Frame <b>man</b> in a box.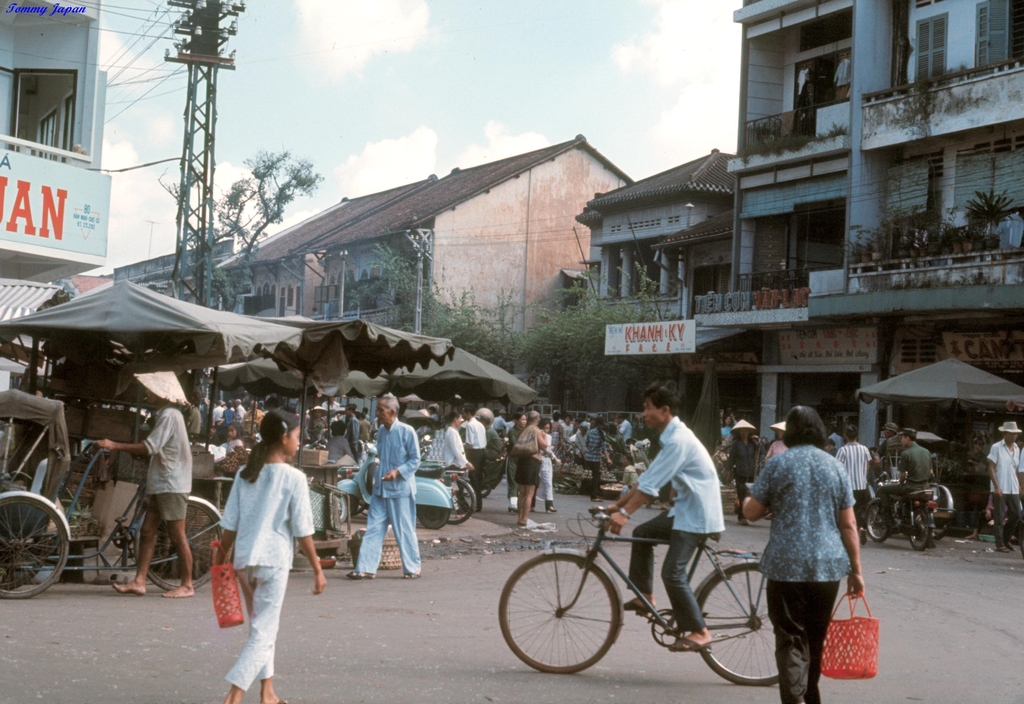
<box>243,401,263,420</box>.
